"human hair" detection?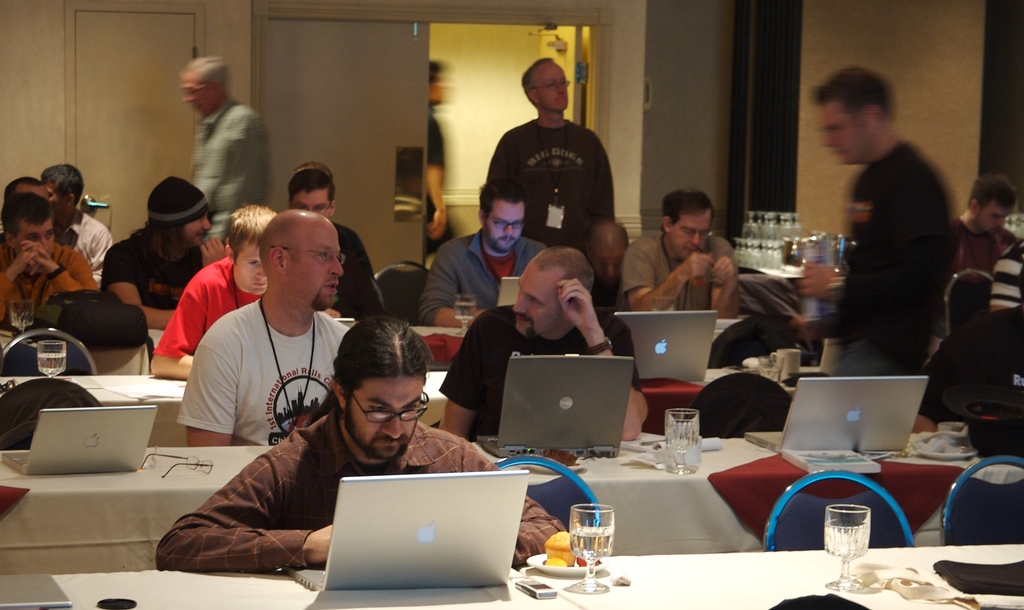
663:187:718:225
